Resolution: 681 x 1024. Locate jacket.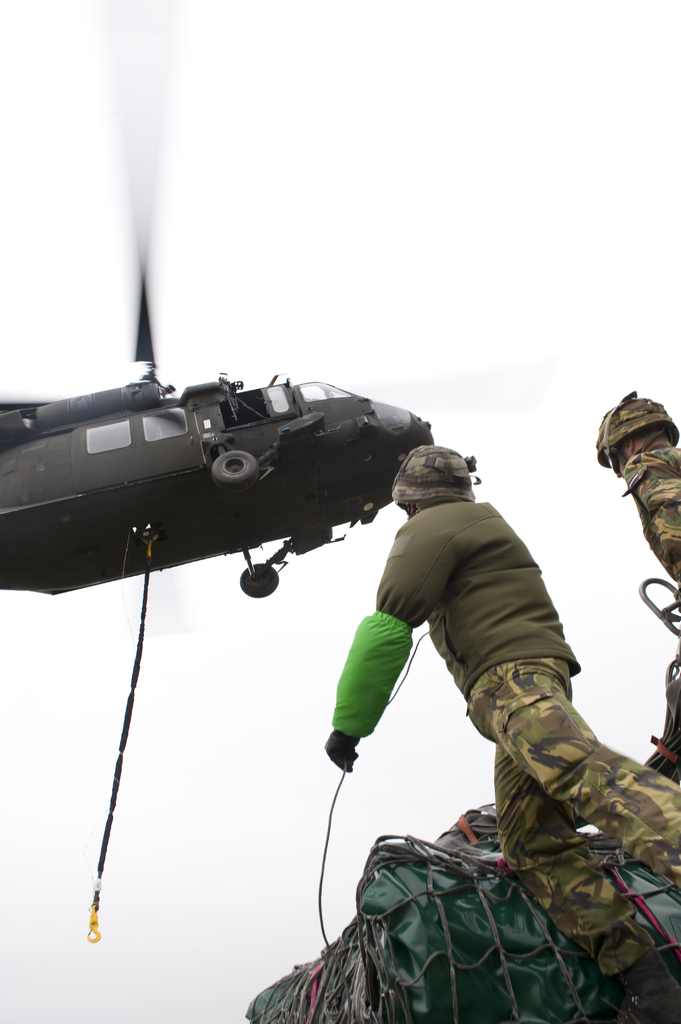
box(310, 477, 566, 735).
